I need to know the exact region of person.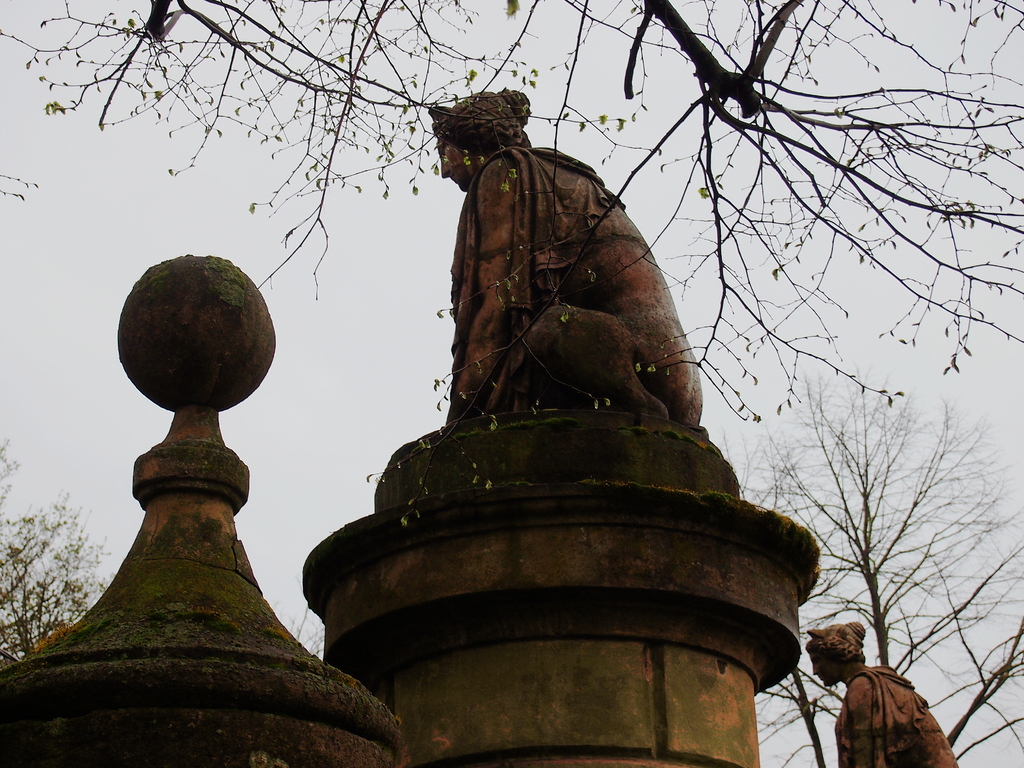
Region: locate(398, 93, 701, 468).
